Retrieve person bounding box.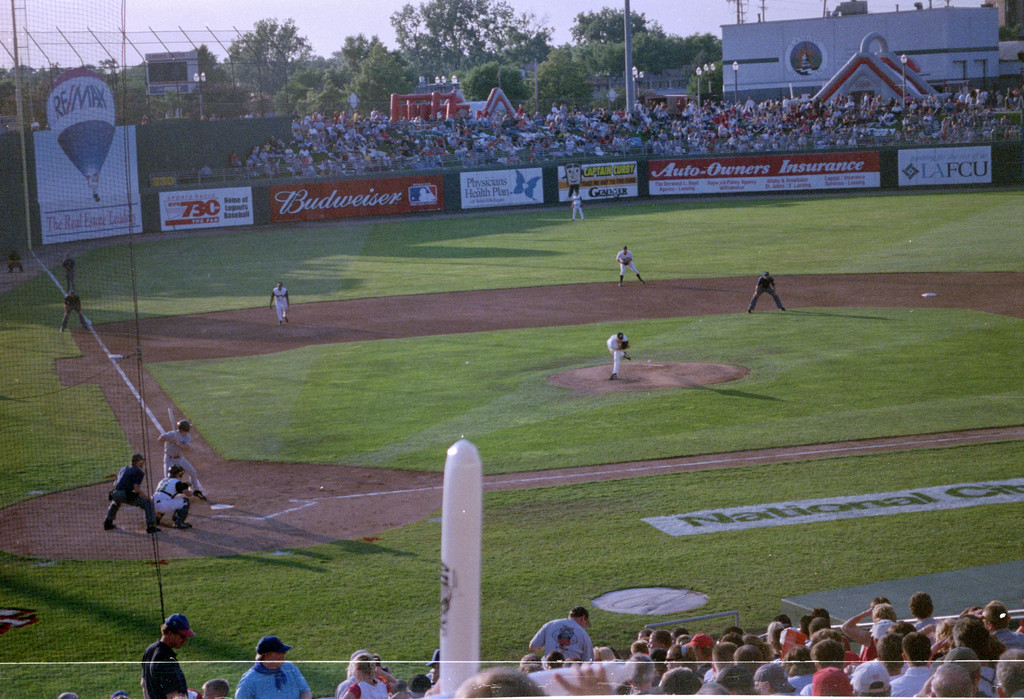
Bounding box: 157:421:207:500.
